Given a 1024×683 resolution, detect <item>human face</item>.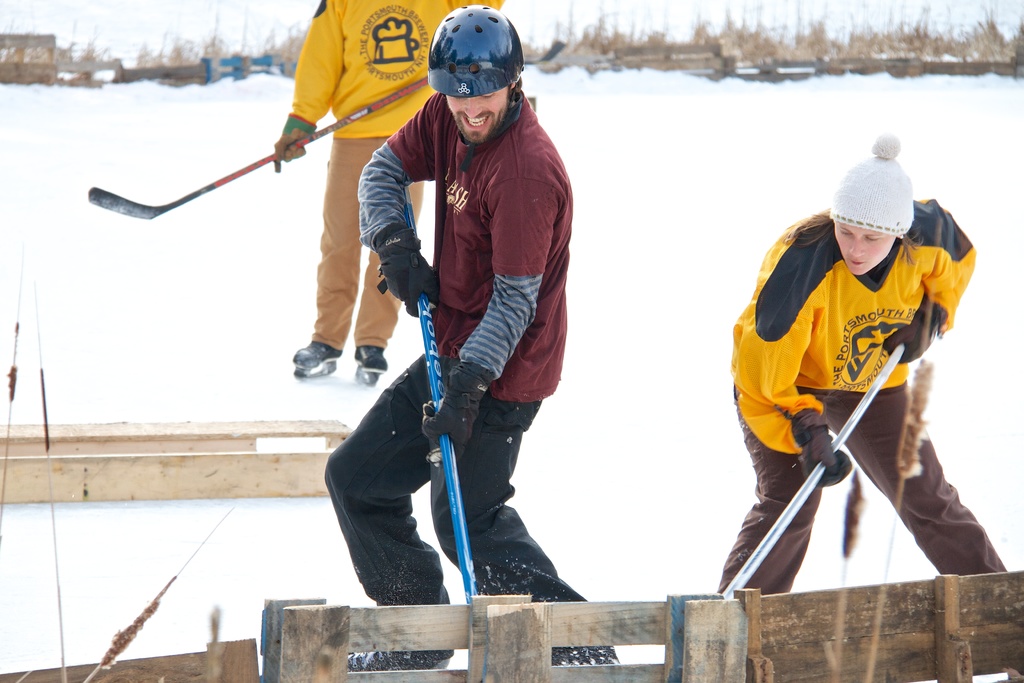
detection(442, 86, 511, 143).
